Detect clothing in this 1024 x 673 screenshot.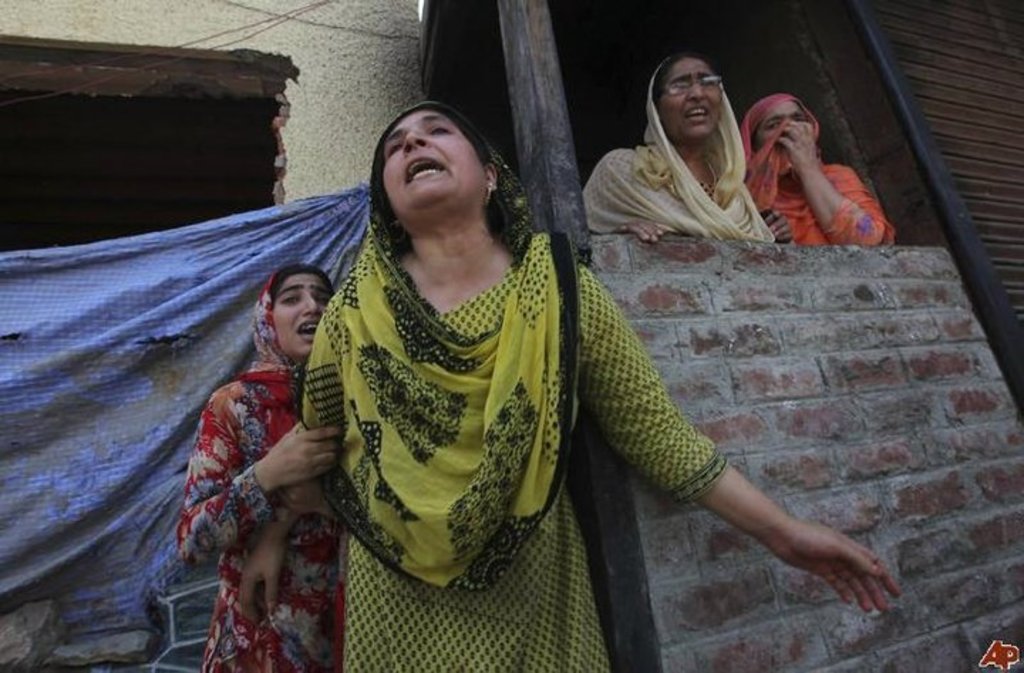
Detection: left=587, top=57, right=777, bottom=240.
